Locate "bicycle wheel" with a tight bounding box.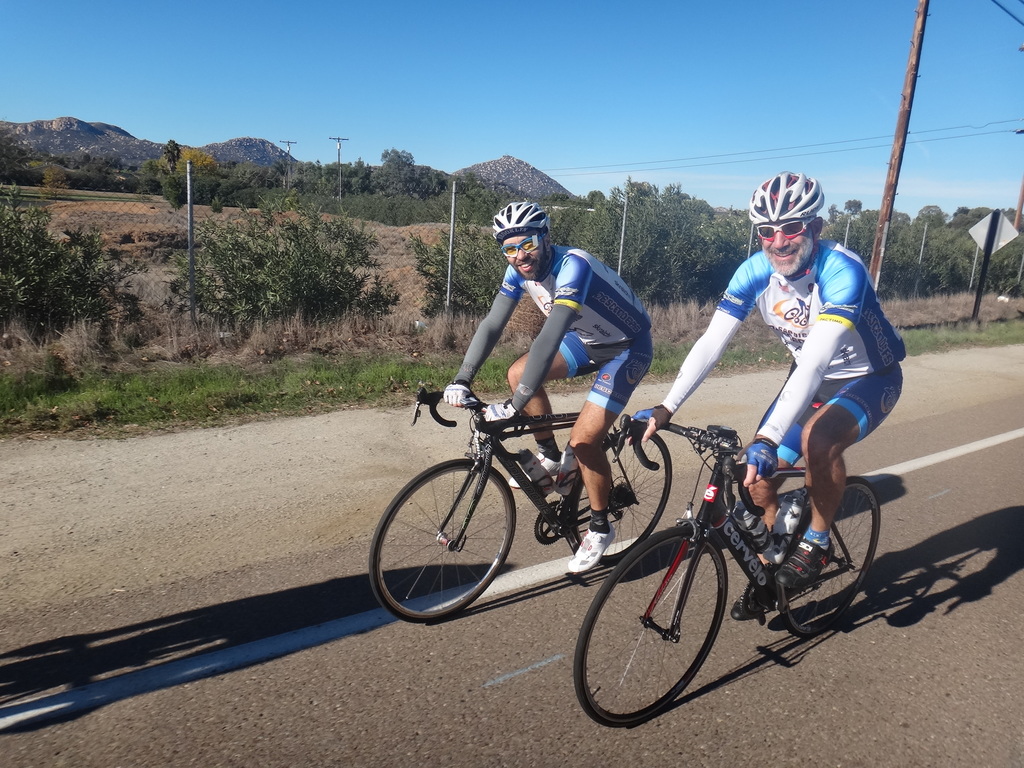
[586, 539, 746, 725].
